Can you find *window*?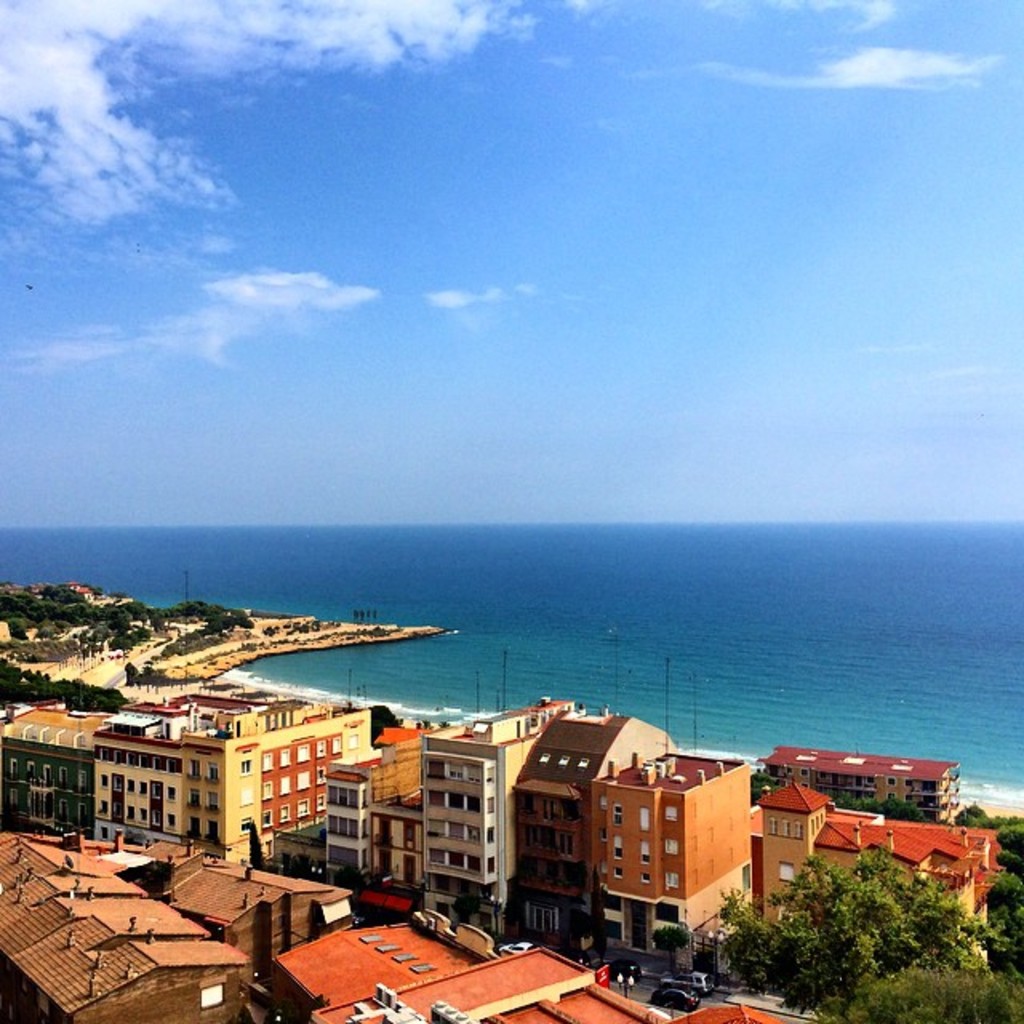
Yes, bounding box: <region>240, 760, 251, 774</region>.
